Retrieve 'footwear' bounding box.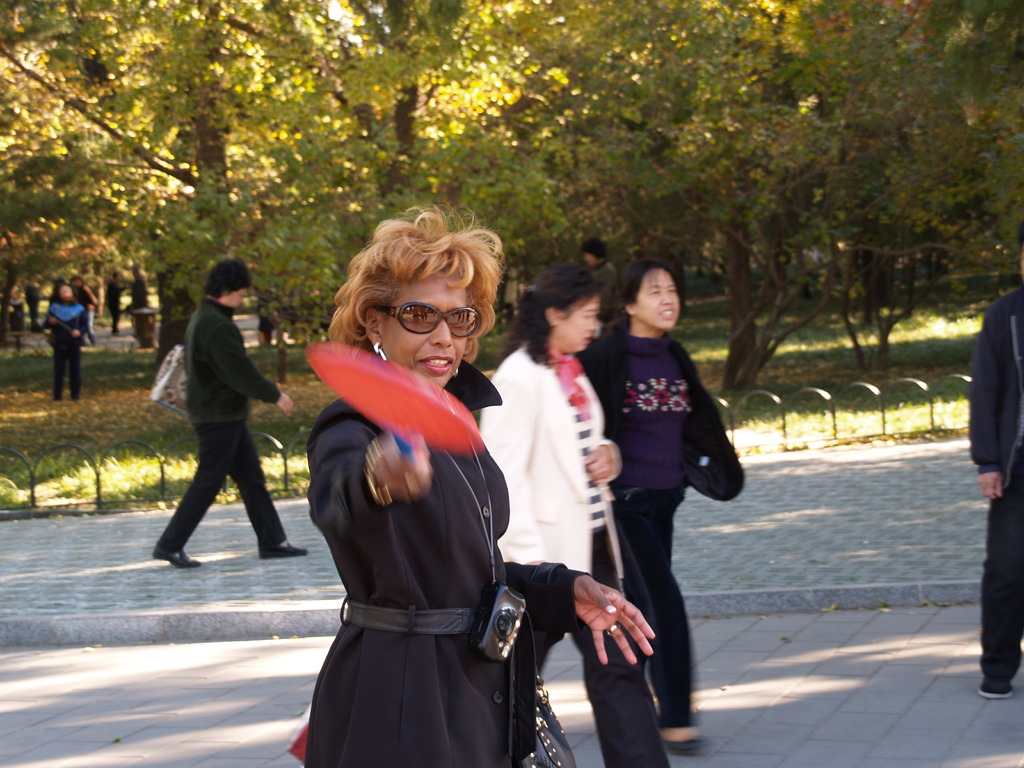
Bounding box: region(673, 730, 703, 755).
